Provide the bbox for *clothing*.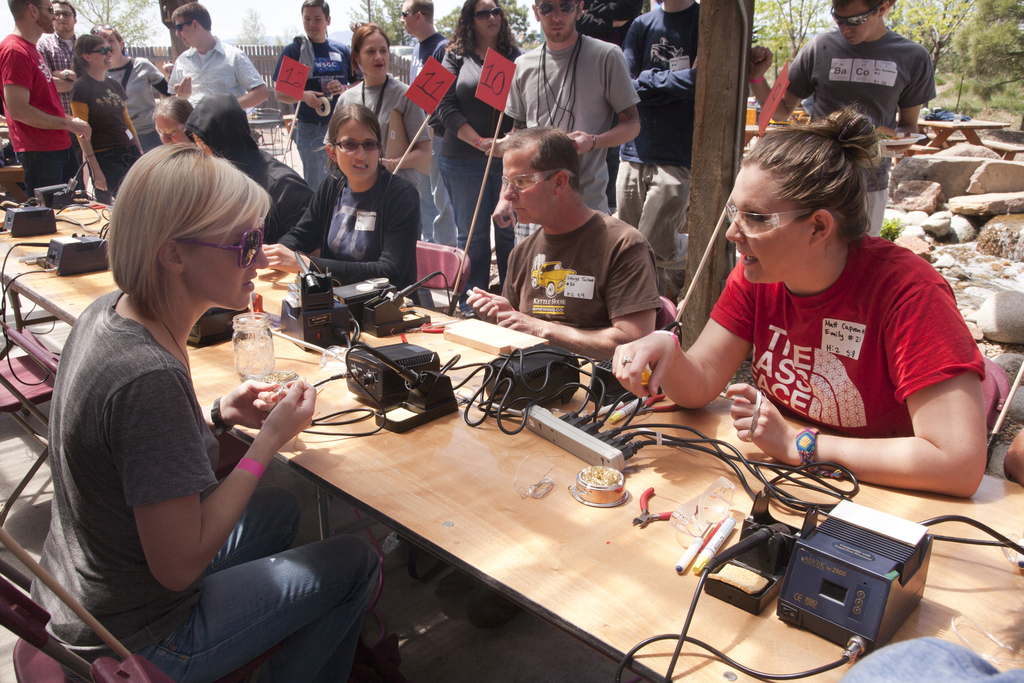
box(407, 34, 461, 254).
